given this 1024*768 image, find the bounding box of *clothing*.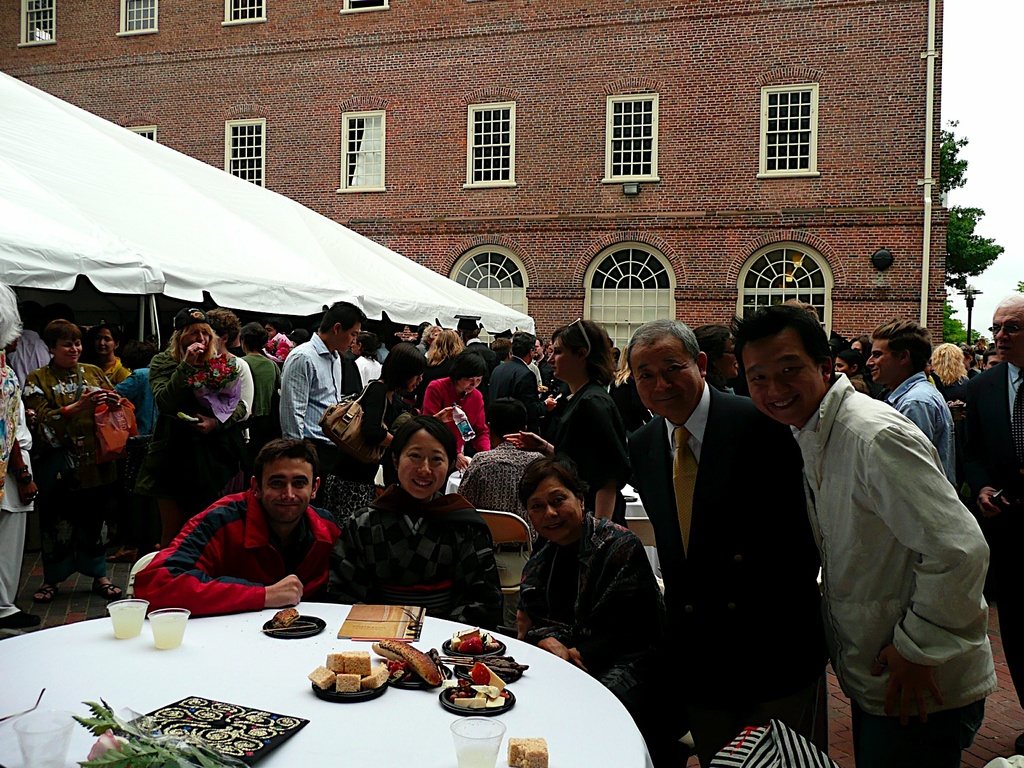
125 482 339 613.
